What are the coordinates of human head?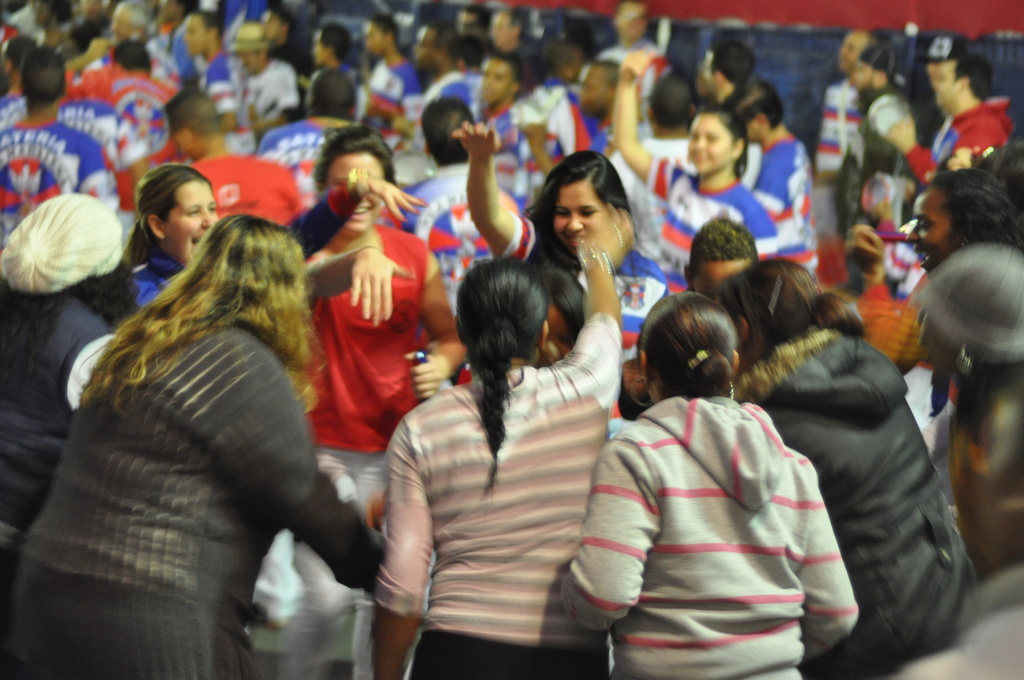
left=488, top=8, right=530, bottom=51.
